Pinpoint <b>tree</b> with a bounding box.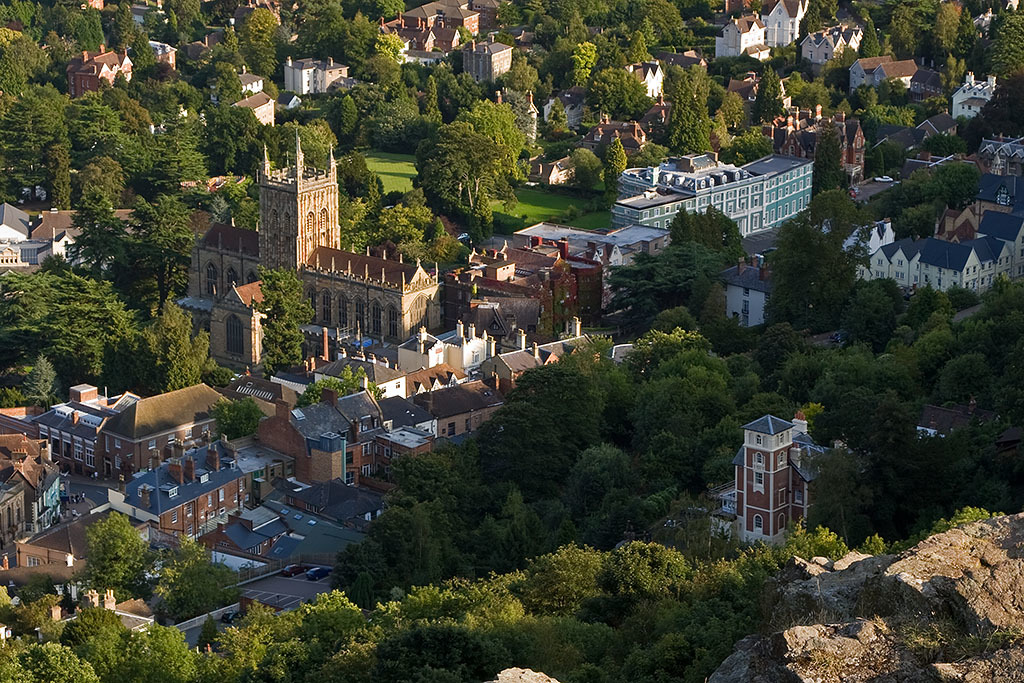
<region>417, 121, 520, 235</region>.
